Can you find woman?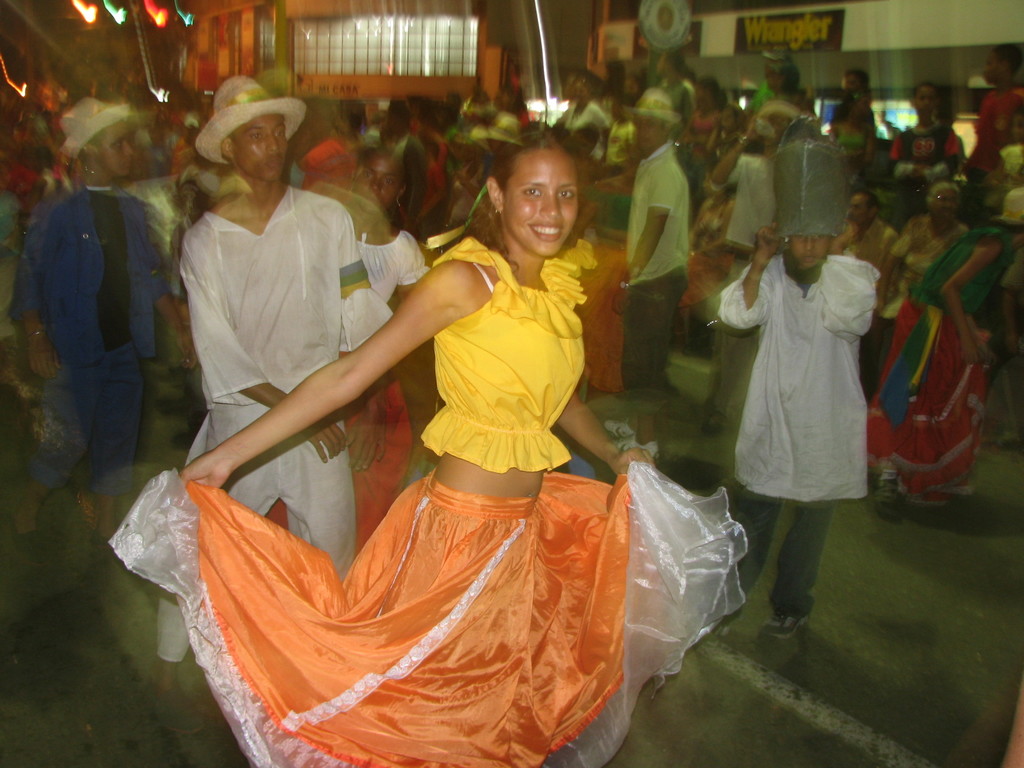
Yes, bounding box: (102, 124, 753, 767).
